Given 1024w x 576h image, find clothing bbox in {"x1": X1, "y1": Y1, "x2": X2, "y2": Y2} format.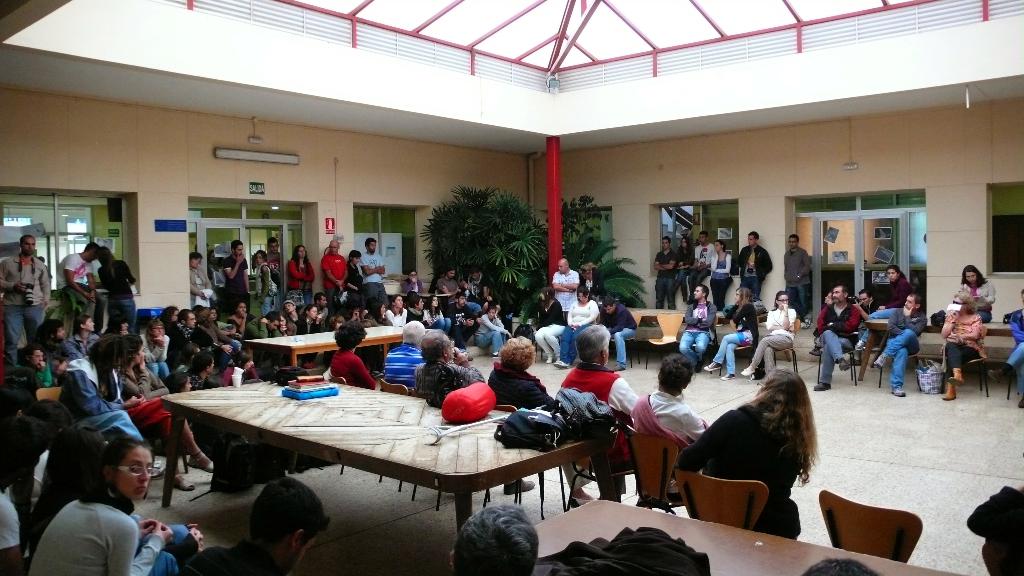
{"x1": 266, "y1": 251, "x2": 280, "y2": 312}.
